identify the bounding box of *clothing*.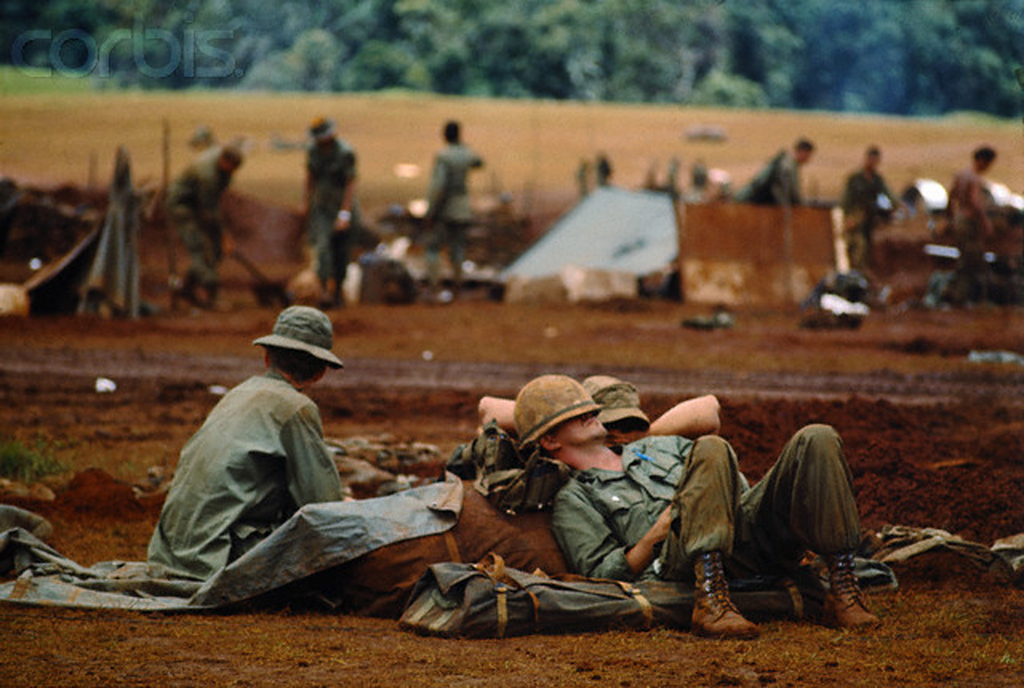
[165, 146, 232, 288].
